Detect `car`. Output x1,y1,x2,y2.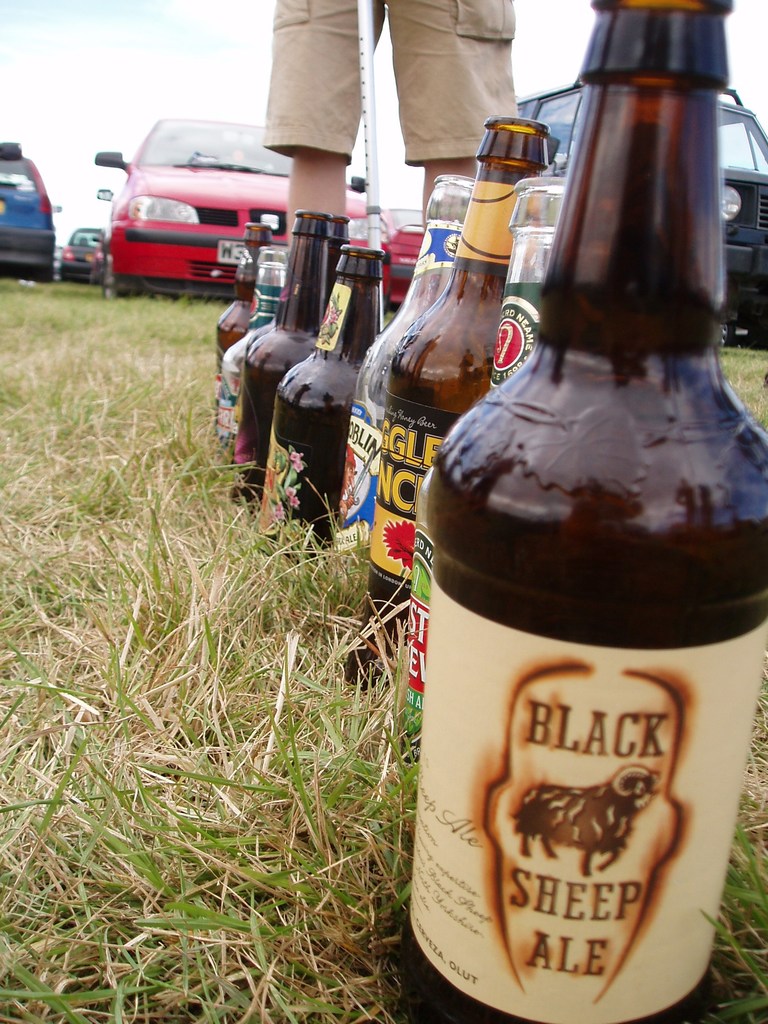
94,117,390,298.
